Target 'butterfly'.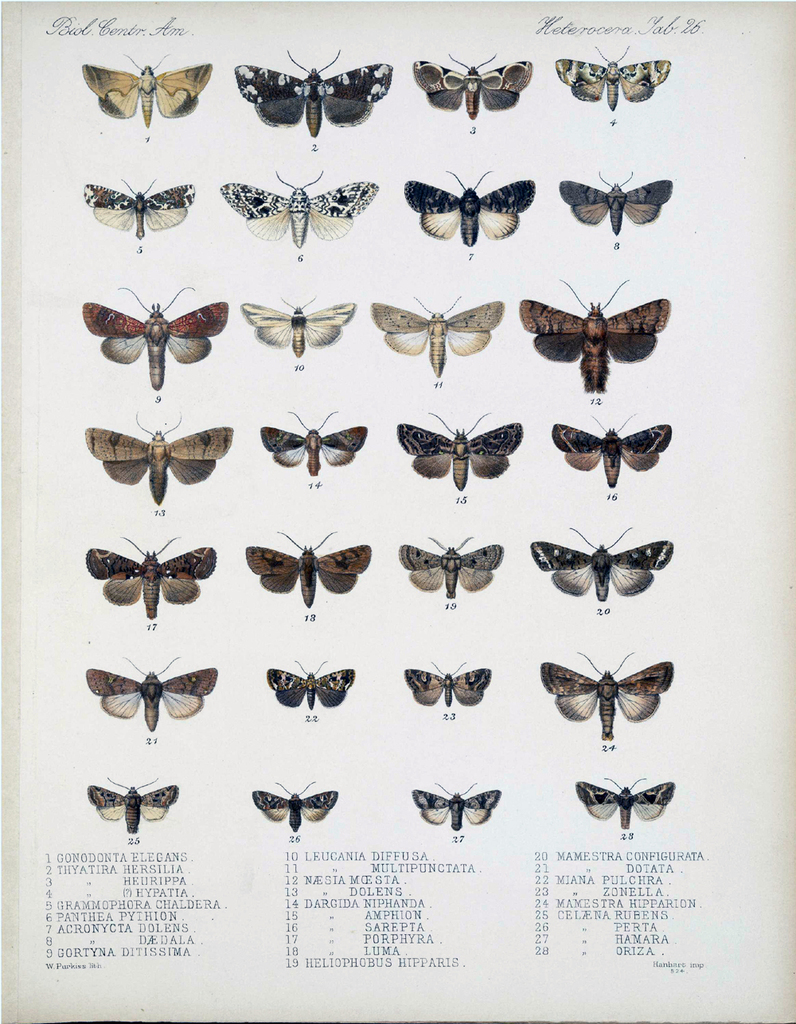
Target region: (539,646,676,746).
